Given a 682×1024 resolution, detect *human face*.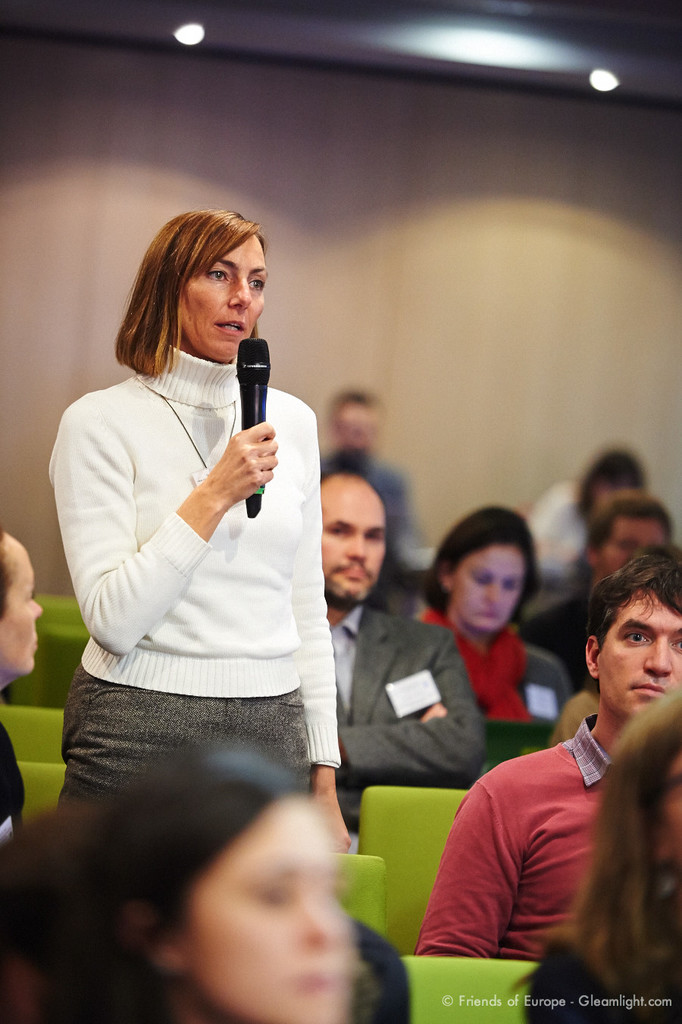
bbox=[181, 810, 348, 1023].
